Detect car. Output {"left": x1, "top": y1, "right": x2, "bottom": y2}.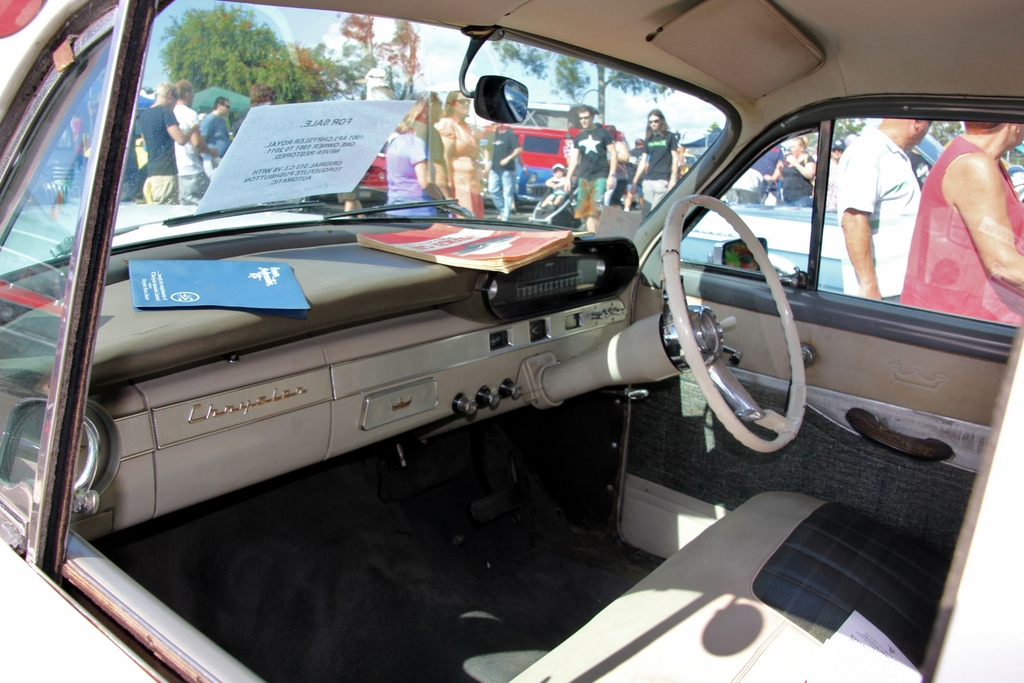
{"left": 620, "top": 181, "right": 642, "bottom": 207}.
